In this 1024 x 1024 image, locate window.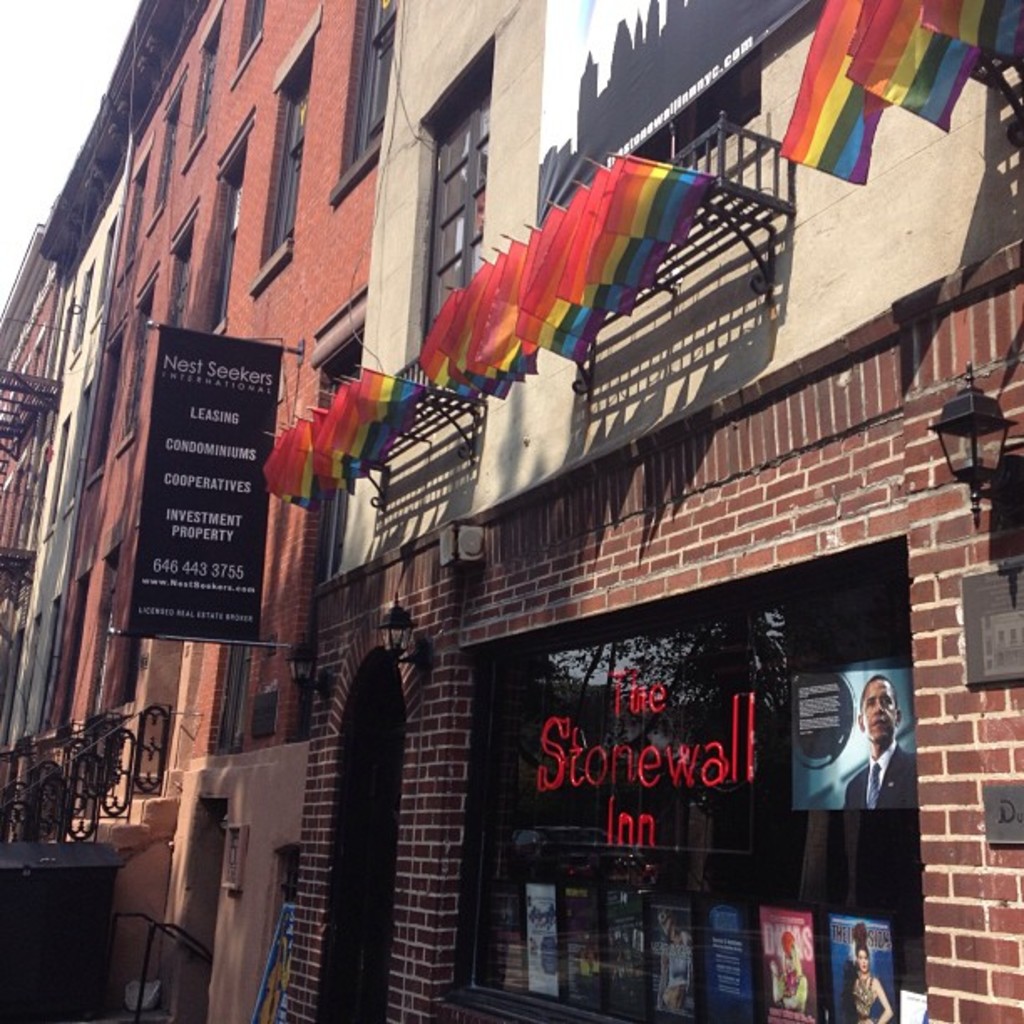
Bounding box: 146:191:199:433.
